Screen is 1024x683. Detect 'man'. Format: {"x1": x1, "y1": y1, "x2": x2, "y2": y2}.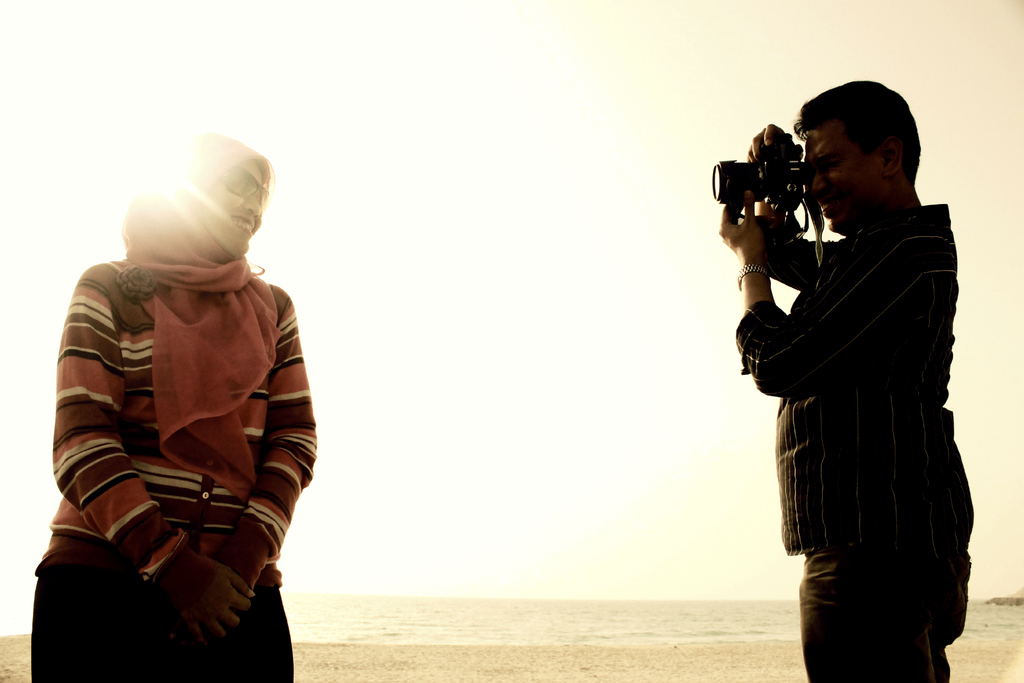
{"x1": 719, "y1": 81, "x2": 971, "y2": 682}.
